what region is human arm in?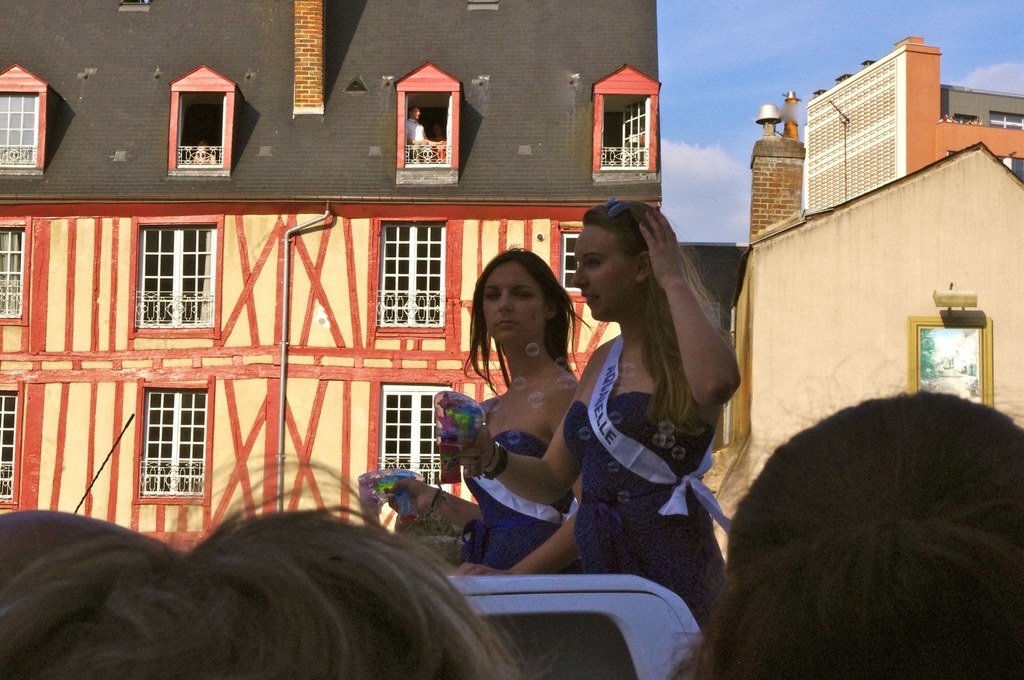
x1=454 y1=471 x2=582 y2=574.
